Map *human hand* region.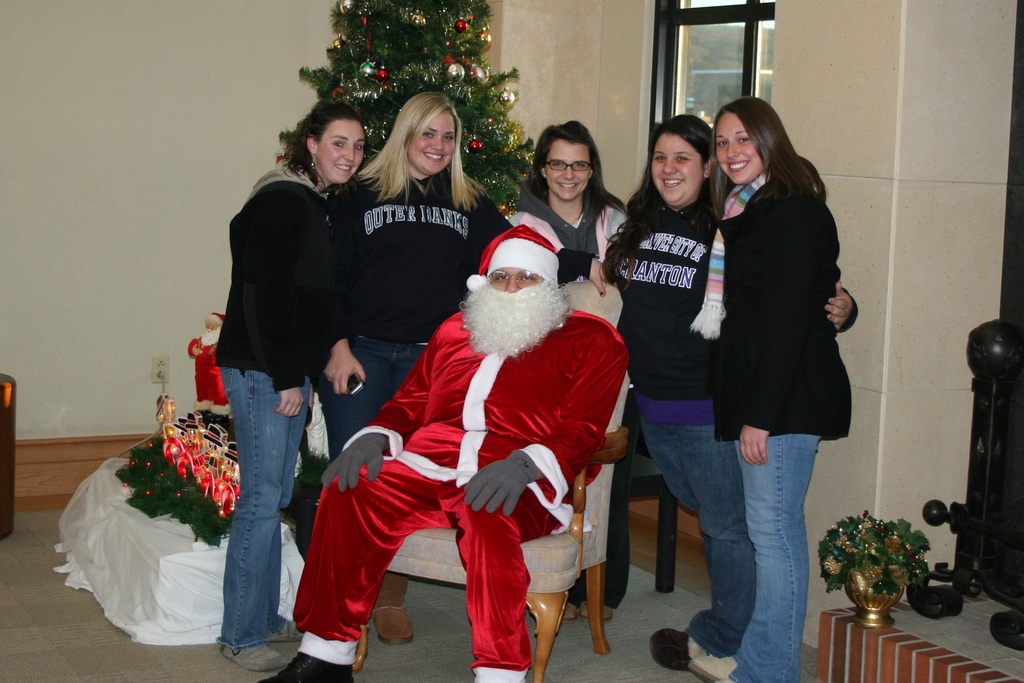
Mapped to (273, 383, 304, 420).
